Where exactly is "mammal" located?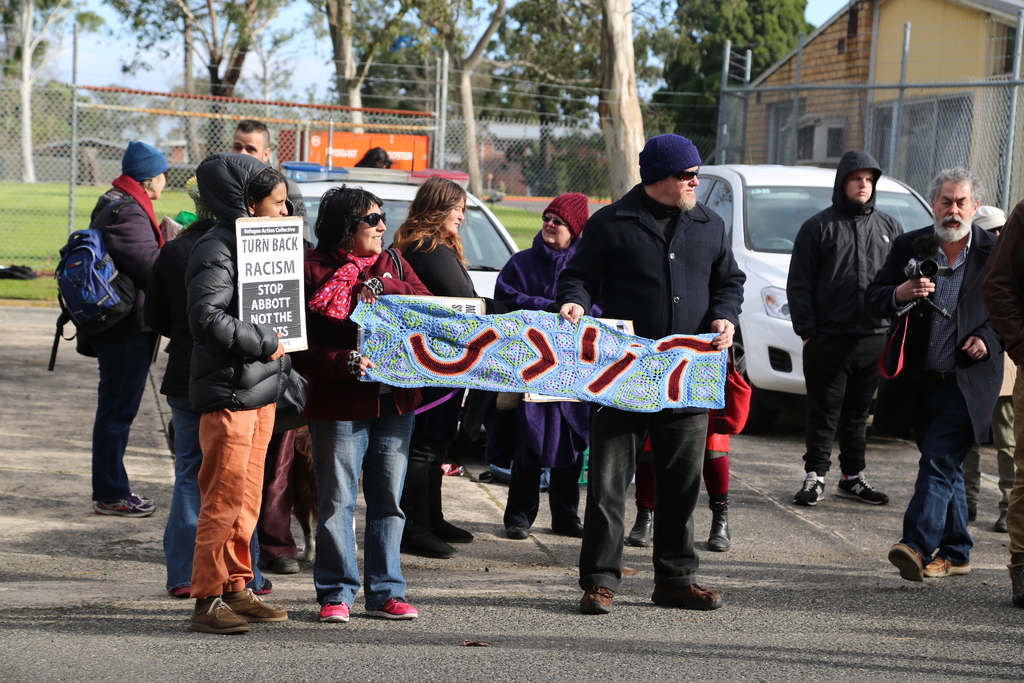
Its bounding box is select_region(182, 152, 307, 630).
